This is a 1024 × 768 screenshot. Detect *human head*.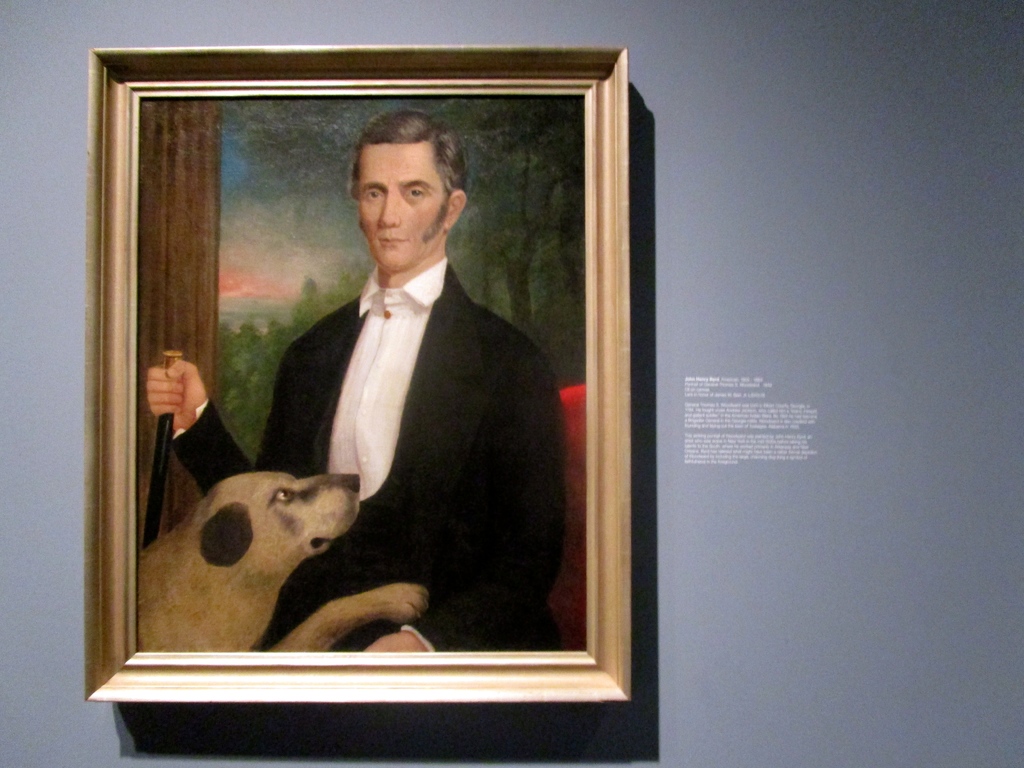
box(327, 115, 472, 272).
